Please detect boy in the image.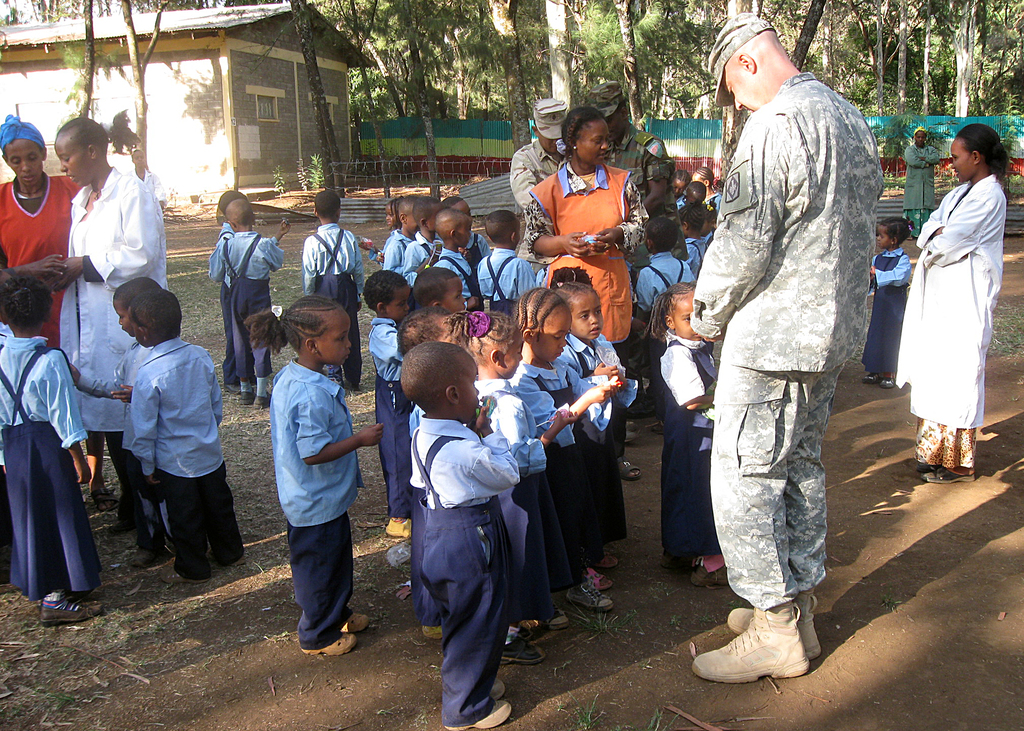
Rect(207, 188, 295, 390).
